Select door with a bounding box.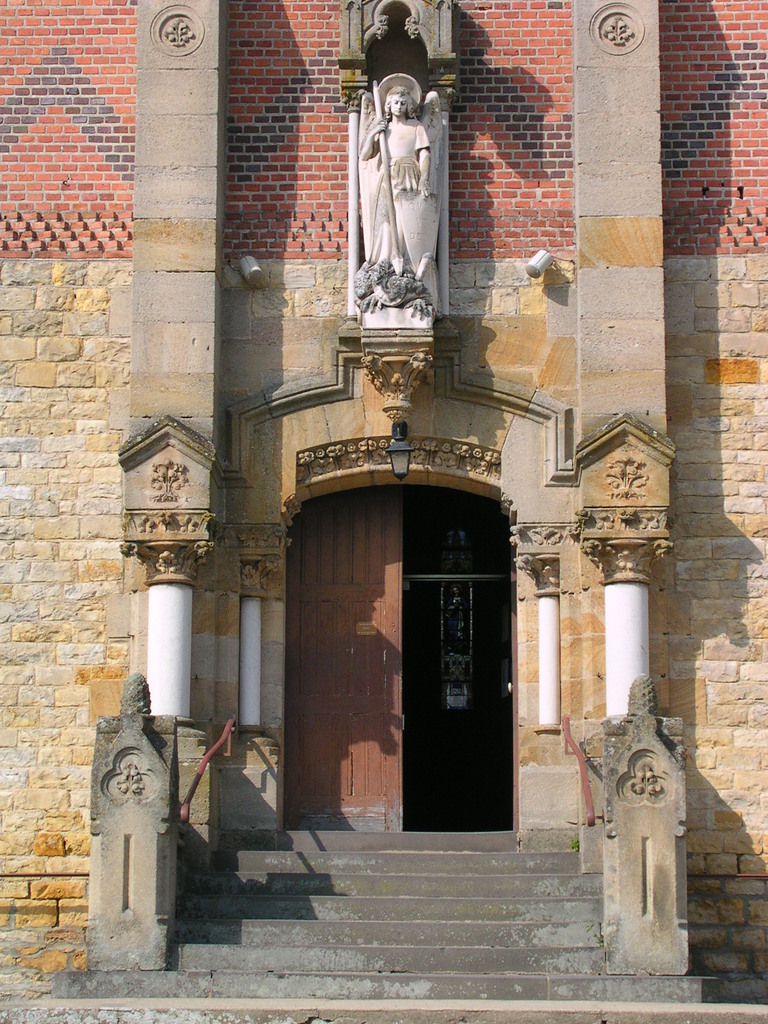
{"left": 284, "top": 481, "right": 516, "bottom": 832}.
